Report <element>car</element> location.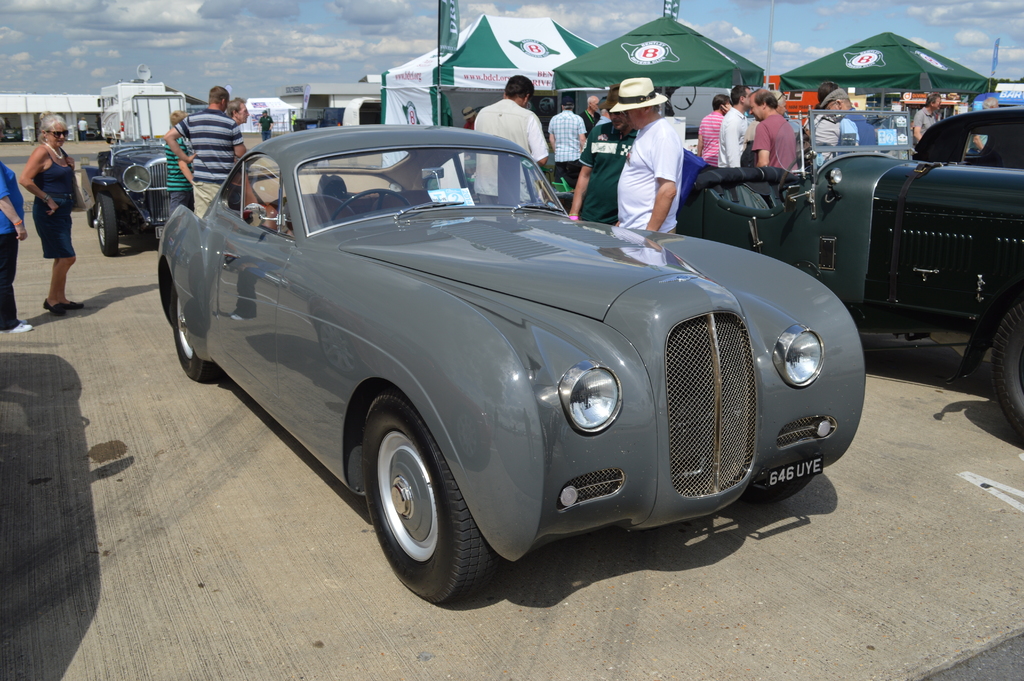
Report: [83,124,101,140].
